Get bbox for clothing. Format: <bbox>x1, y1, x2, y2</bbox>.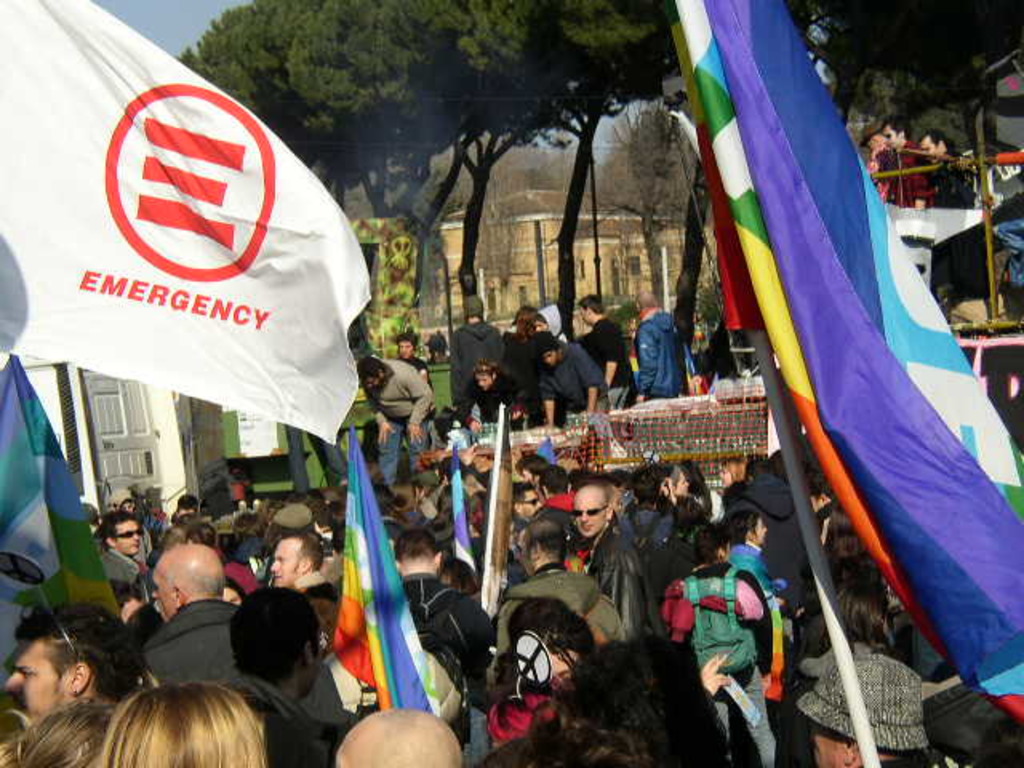
<bbox>562, 520, 646, 629</bbox>.
